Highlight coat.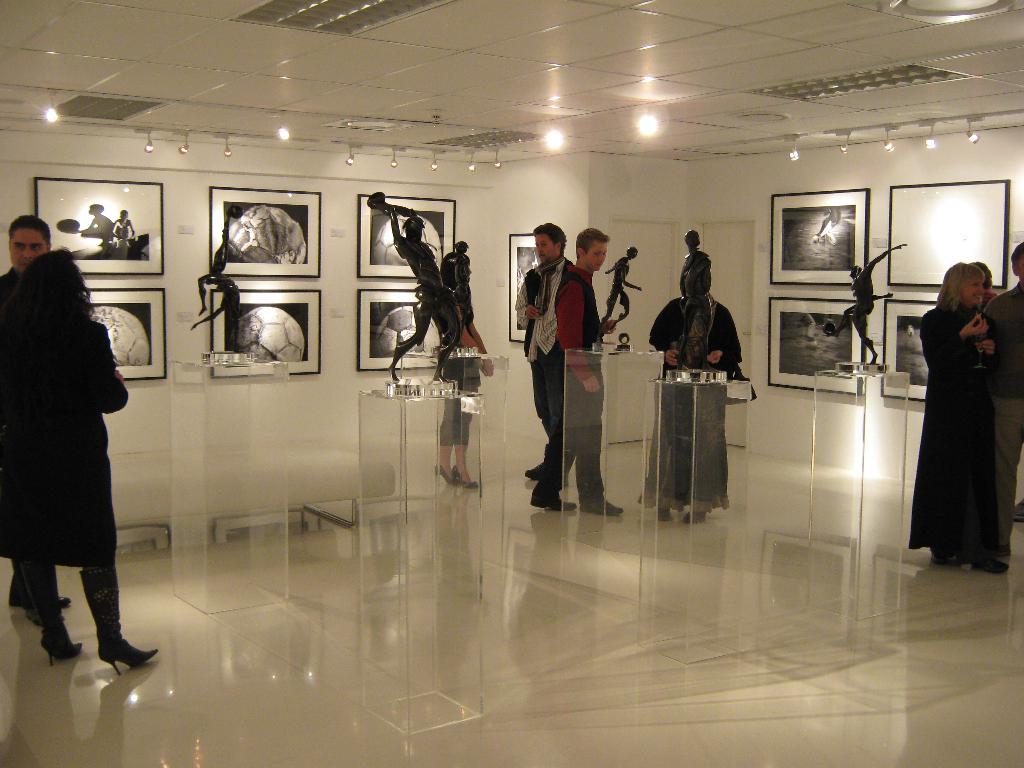
Highlighted region: <box>0,319,132,561</box>.
